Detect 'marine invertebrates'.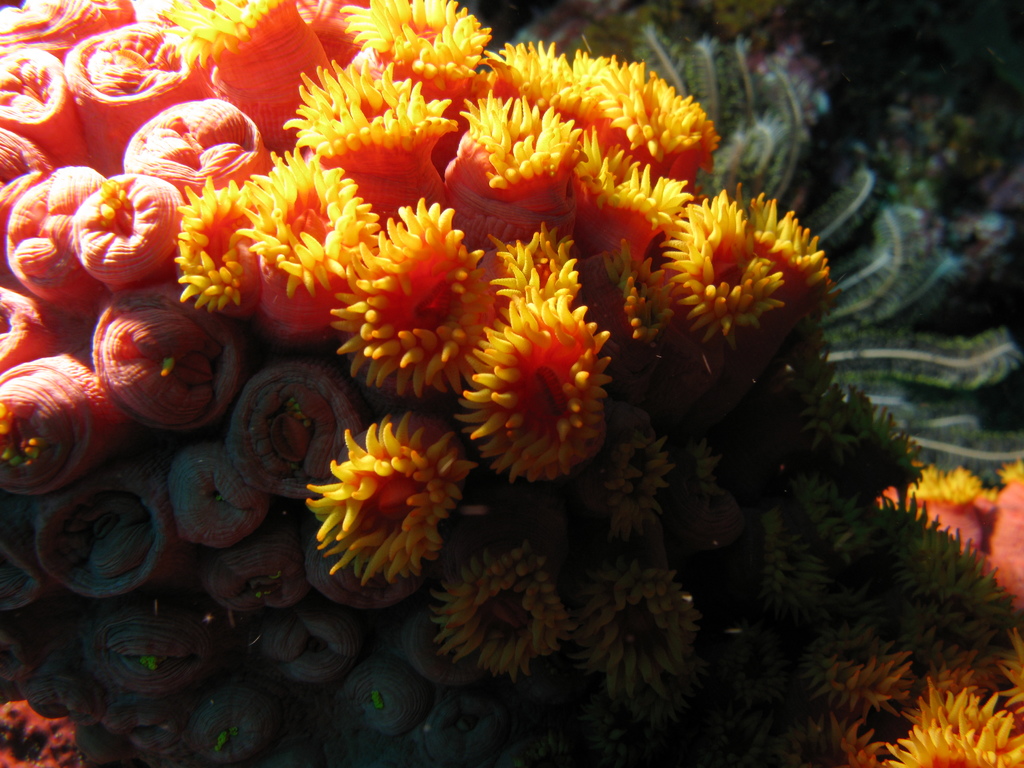
Detected at l=575, t=538, r=758, b=721.
